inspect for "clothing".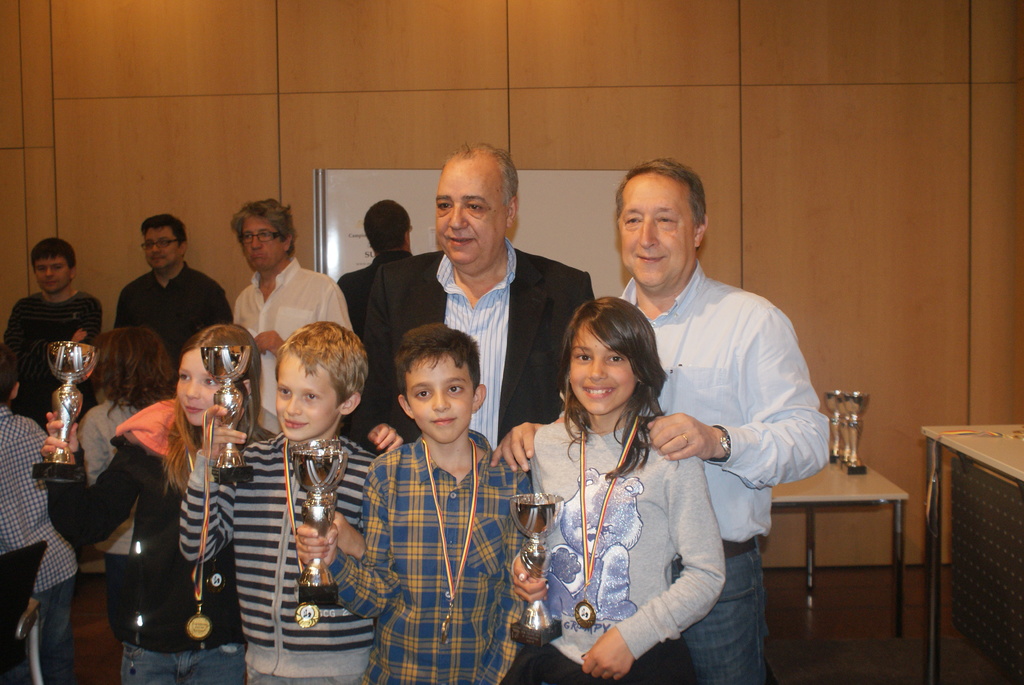
Inspection: (left=39, top=391, right=252, bottom=684).
